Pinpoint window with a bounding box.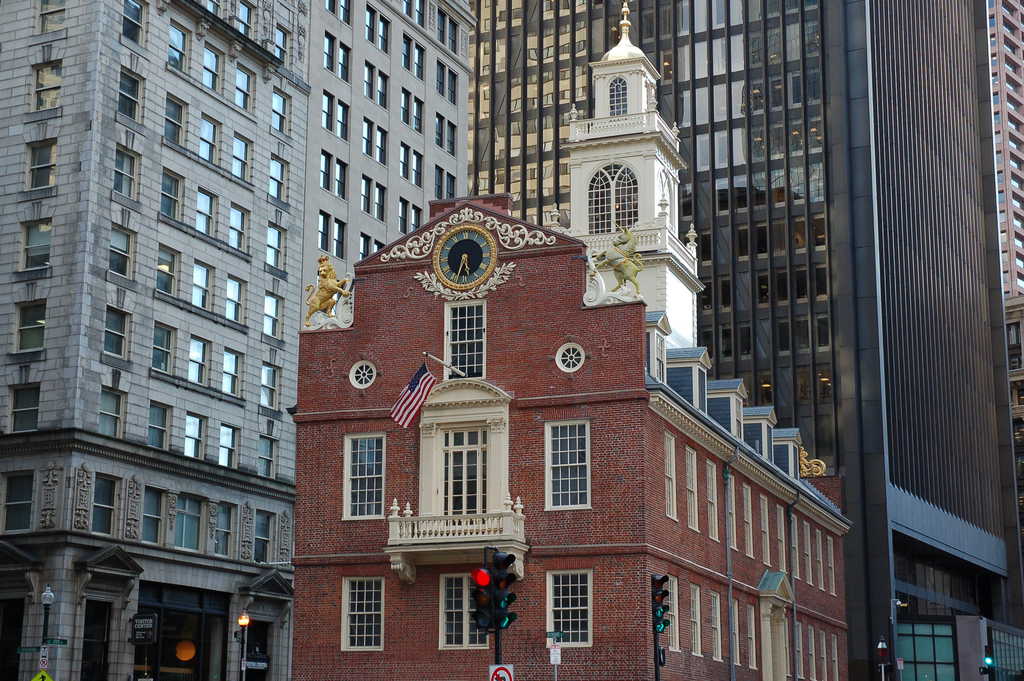
x1=154 y1=245 x2=173 y2=296.
